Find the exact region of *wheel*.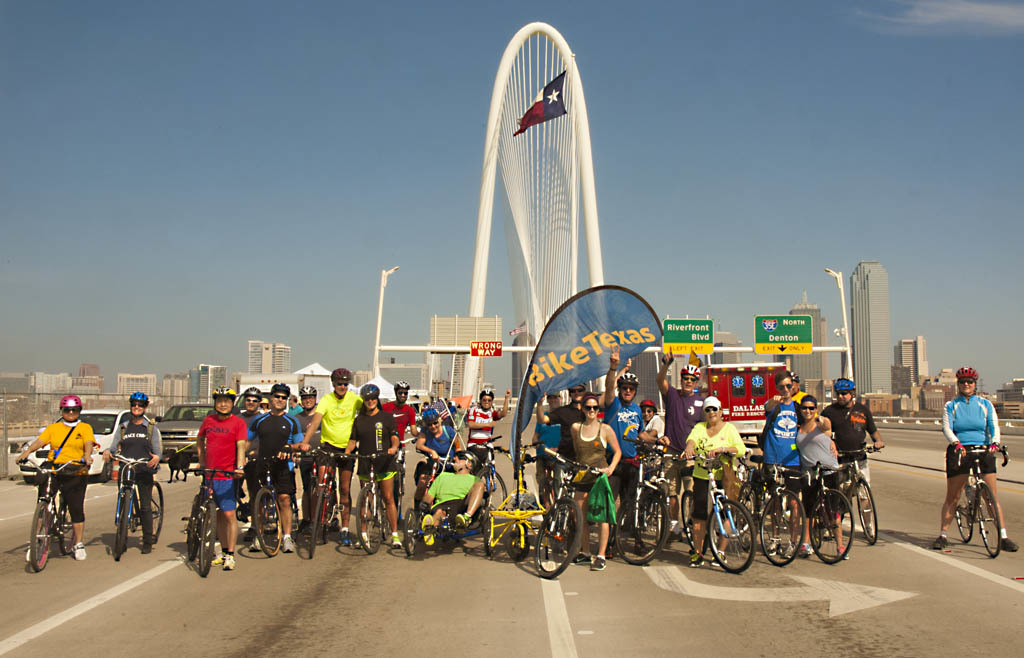
Exact region: region(199, 504, 216, 572).
